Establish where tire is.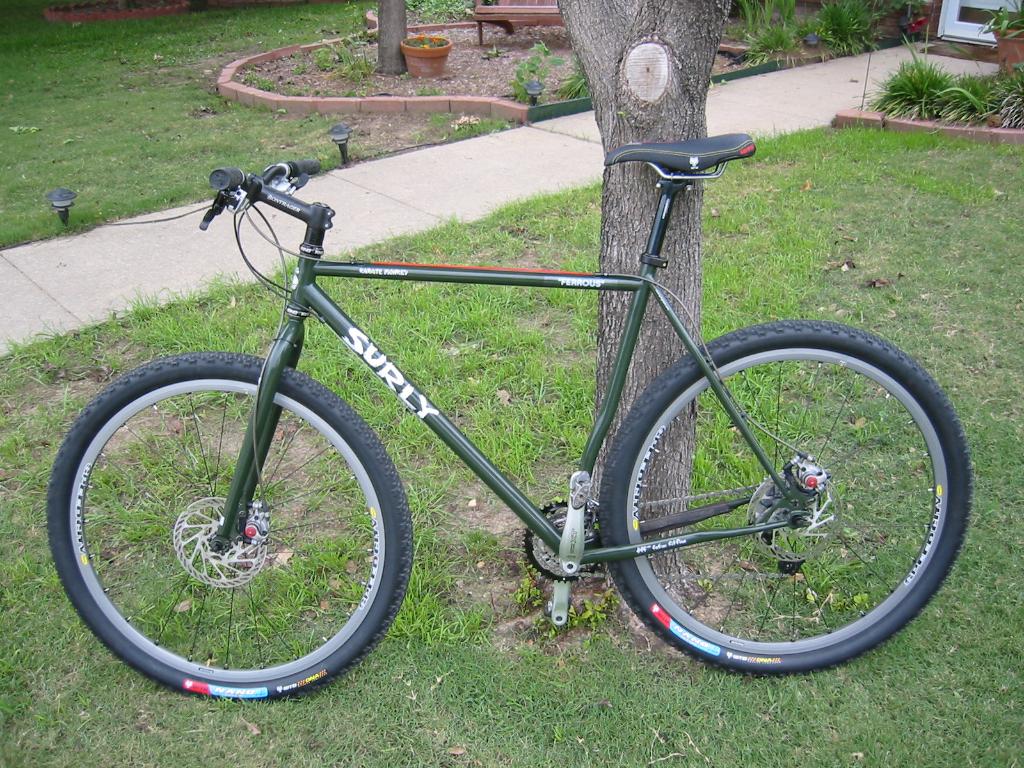
Established at <region>47, 352, 412, 701</region>.
